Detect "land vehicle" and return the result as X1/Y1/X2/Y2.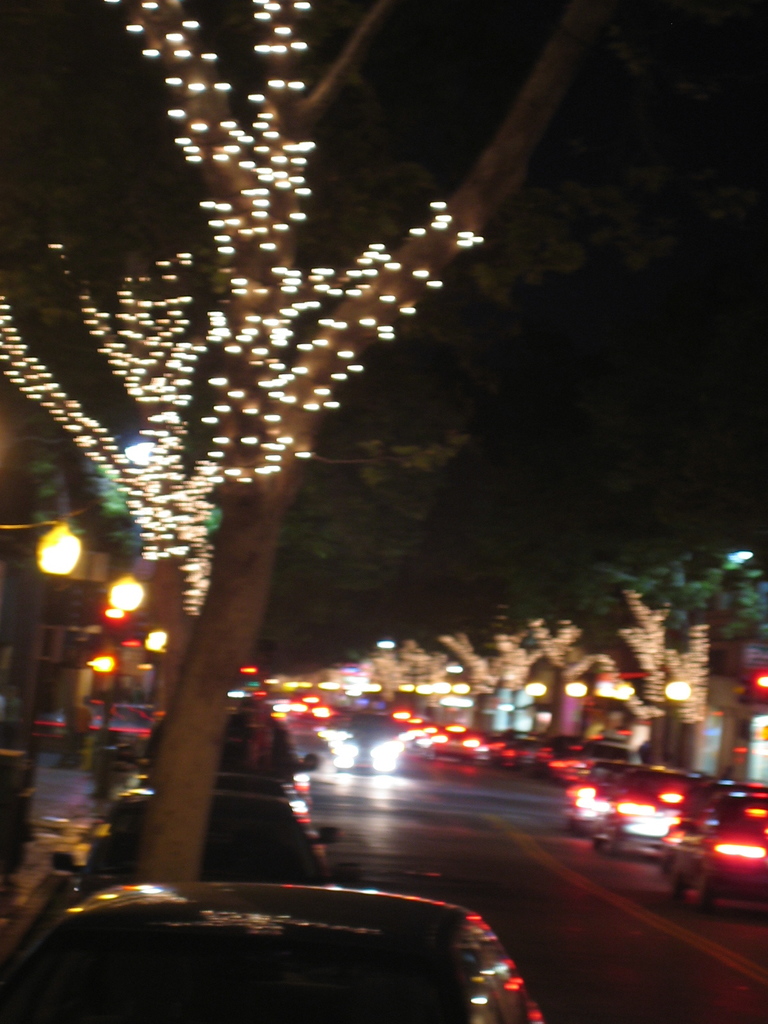
647/812/767/914.
